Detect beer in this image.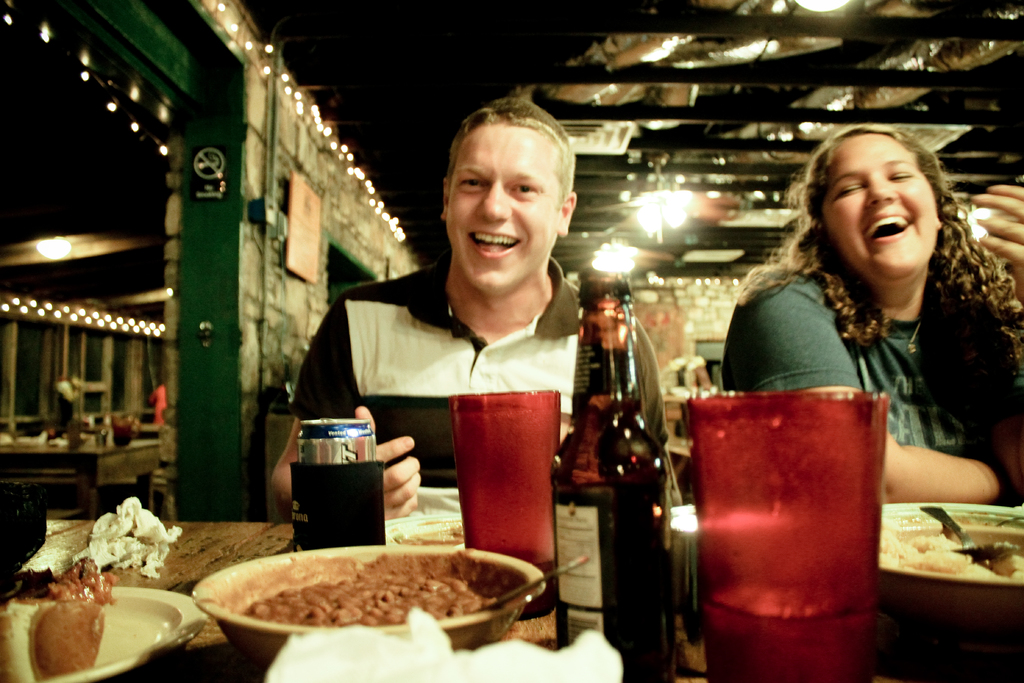
Detection: l=541, t=258, r=691, b=682.
